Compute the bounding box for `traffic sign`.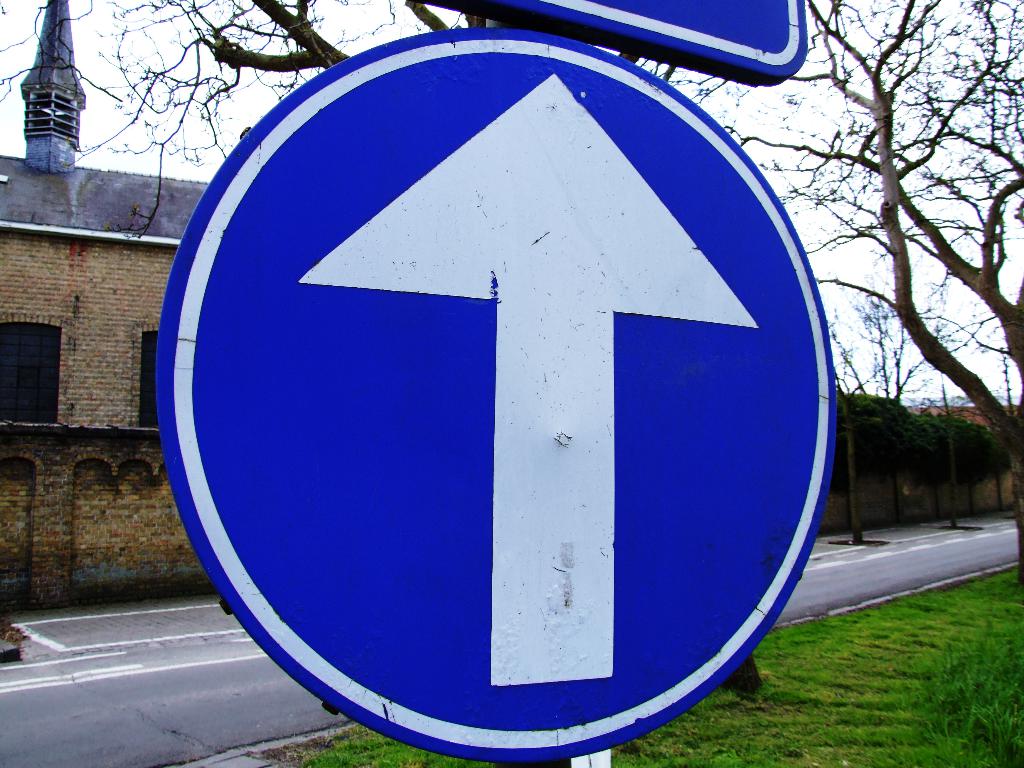
[153, 35, 842, 767].
